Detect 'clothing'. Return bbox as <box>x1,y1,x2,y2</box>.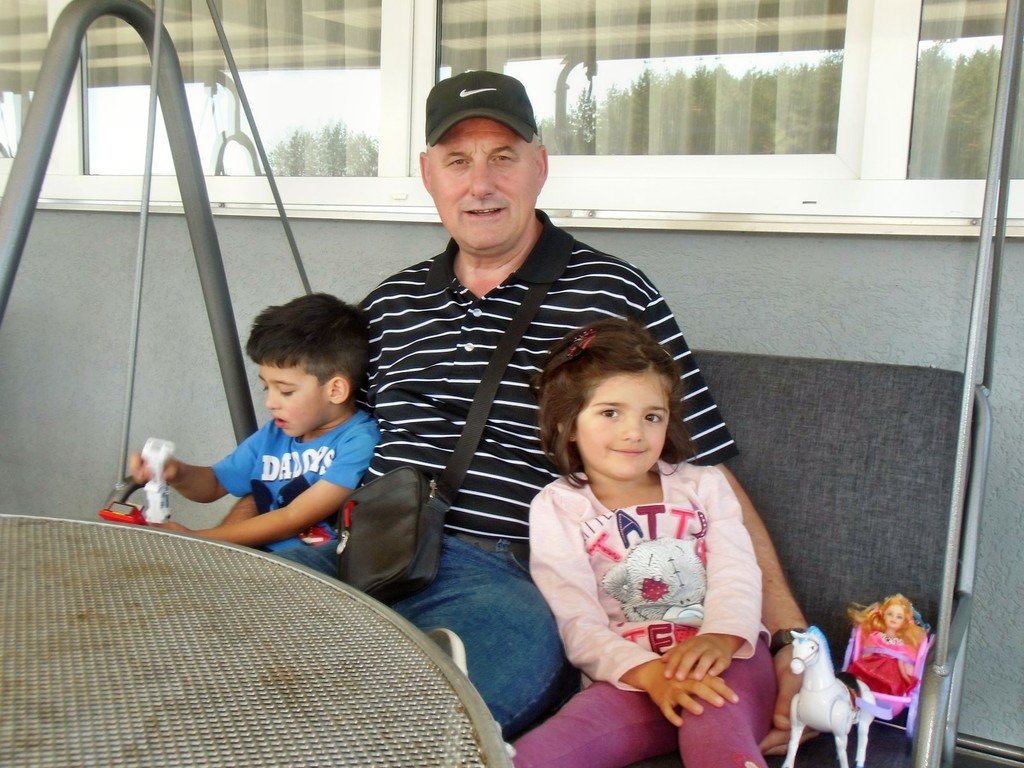
<box>210,396,385,573</box>.
